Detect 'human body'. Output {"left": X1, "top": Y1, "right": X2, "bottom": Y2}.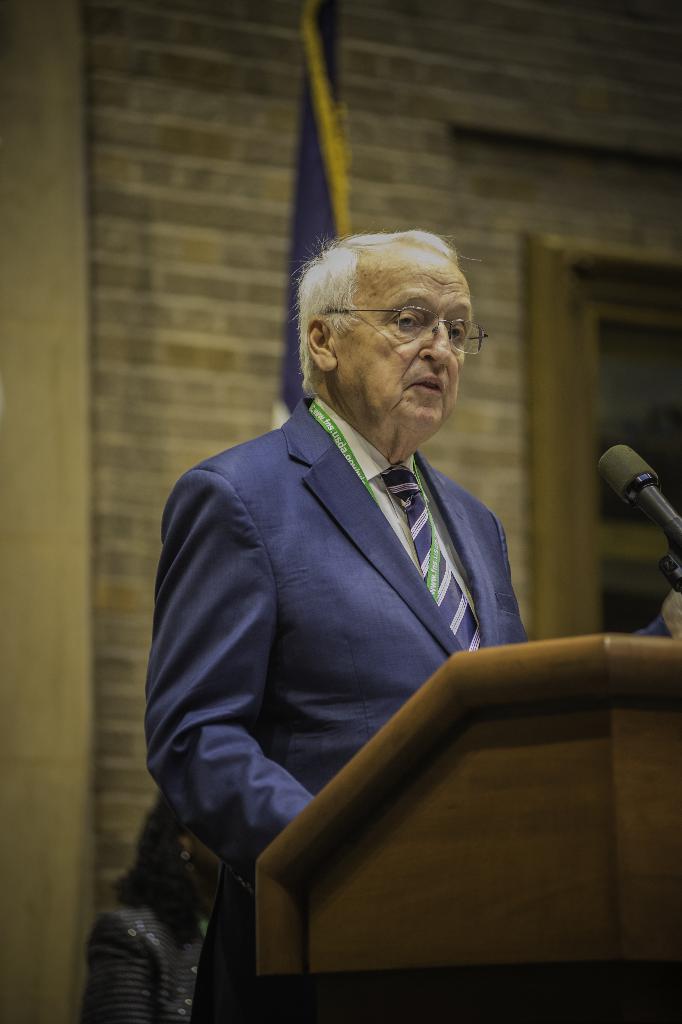
{"left": 153, "top": 237, "right": 576, "bottom": 947}.
